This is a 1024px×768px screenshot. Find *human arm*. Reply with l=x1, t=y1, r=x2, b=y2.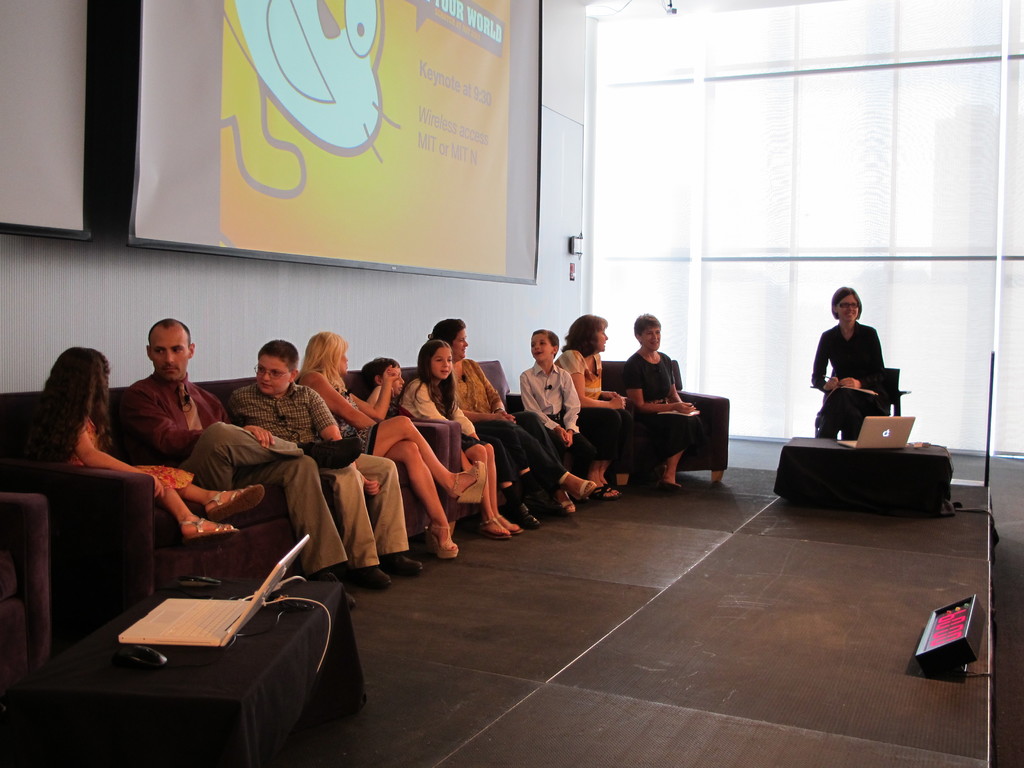
l=477, t=362, r=505, b=414.
